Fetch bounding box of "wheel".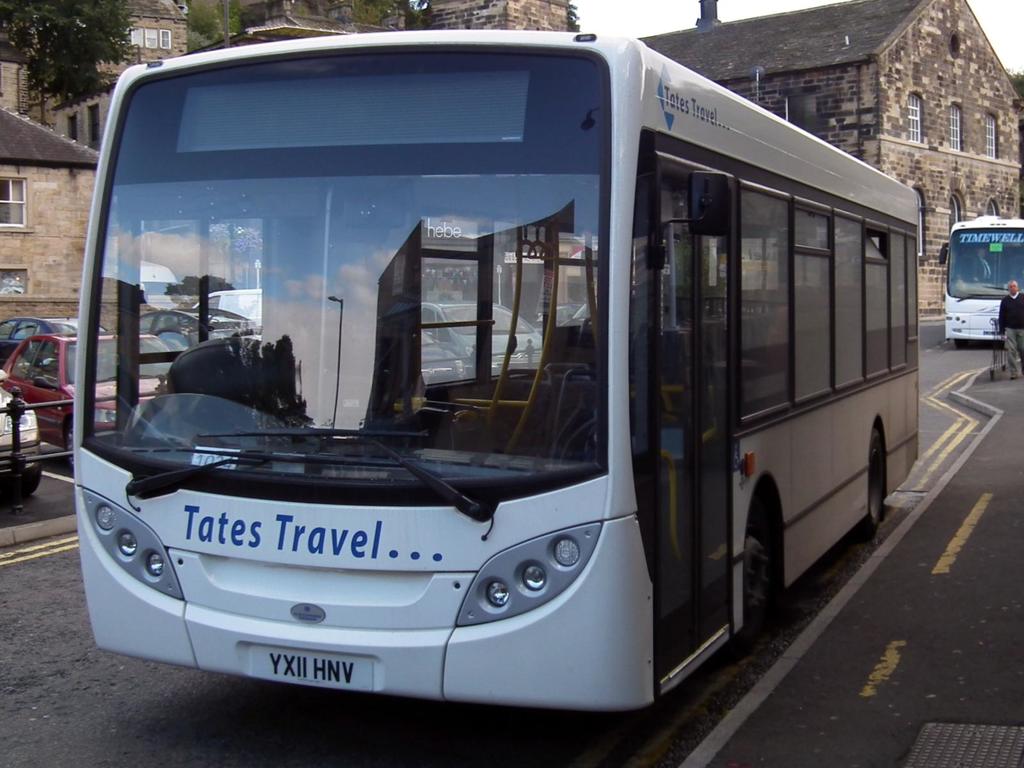
Bbox: detection(68, 426, 75, 466).
